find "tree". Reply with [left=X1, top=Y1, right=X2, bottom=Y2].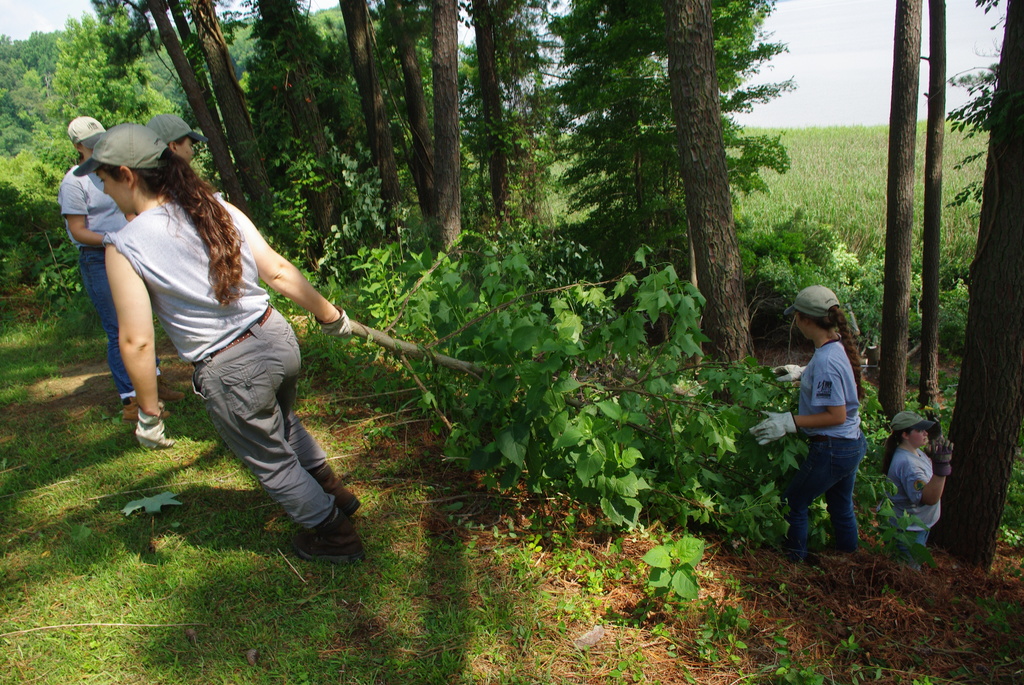
[left=922, top=0, right=1023, bottom=573].
